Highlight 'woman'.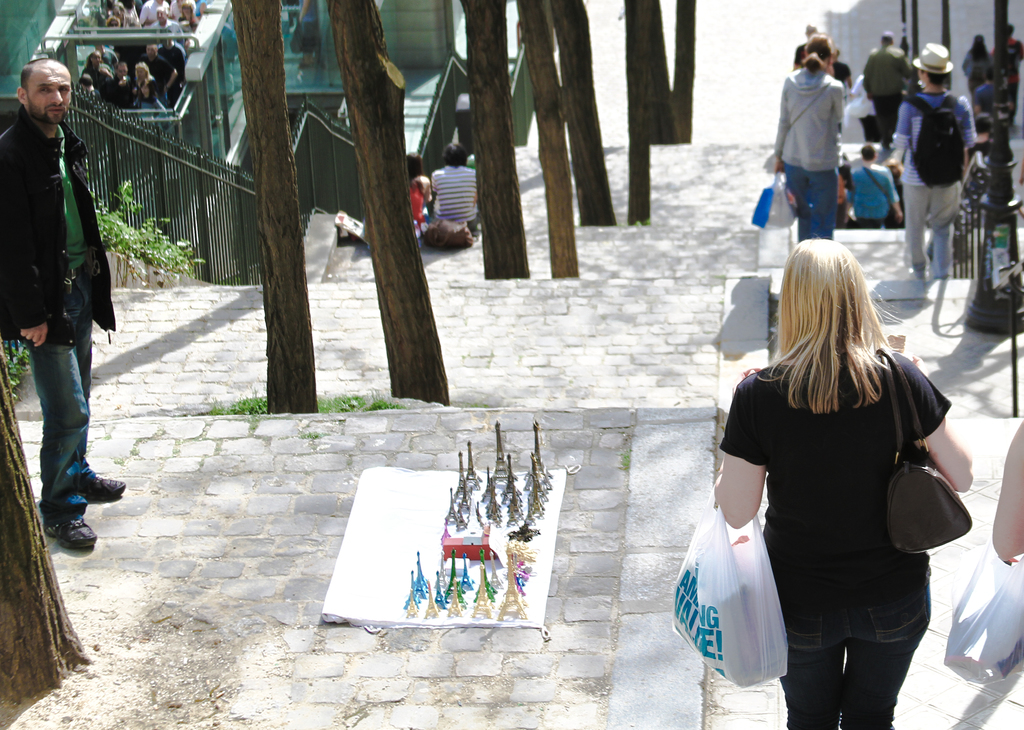
Highlighted region: (x1=408, y1=150, x2=442, y2=251).
